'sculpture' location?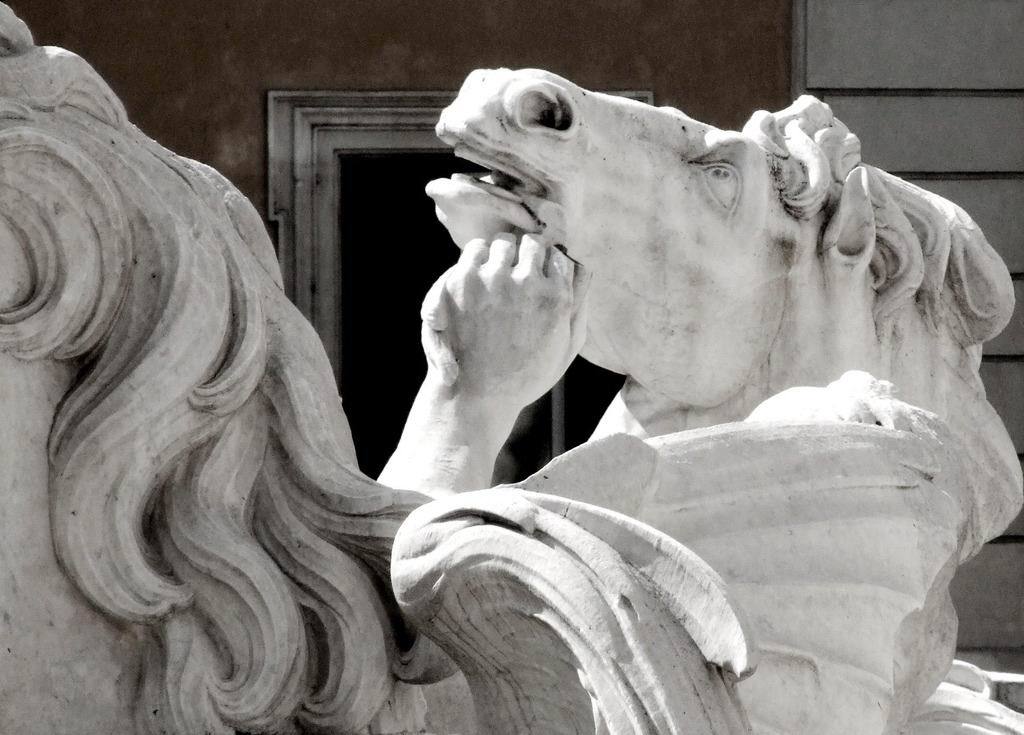
Rect(363, 54, 1023, 564)
